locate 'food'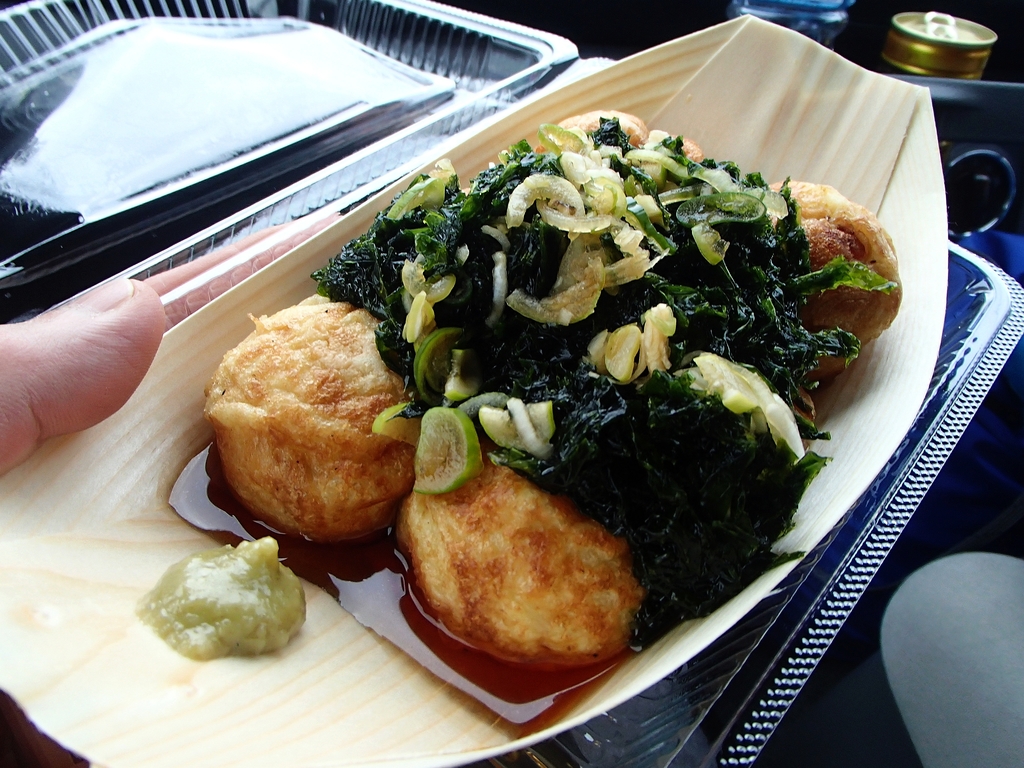
box(129, 102, 904, 740)
